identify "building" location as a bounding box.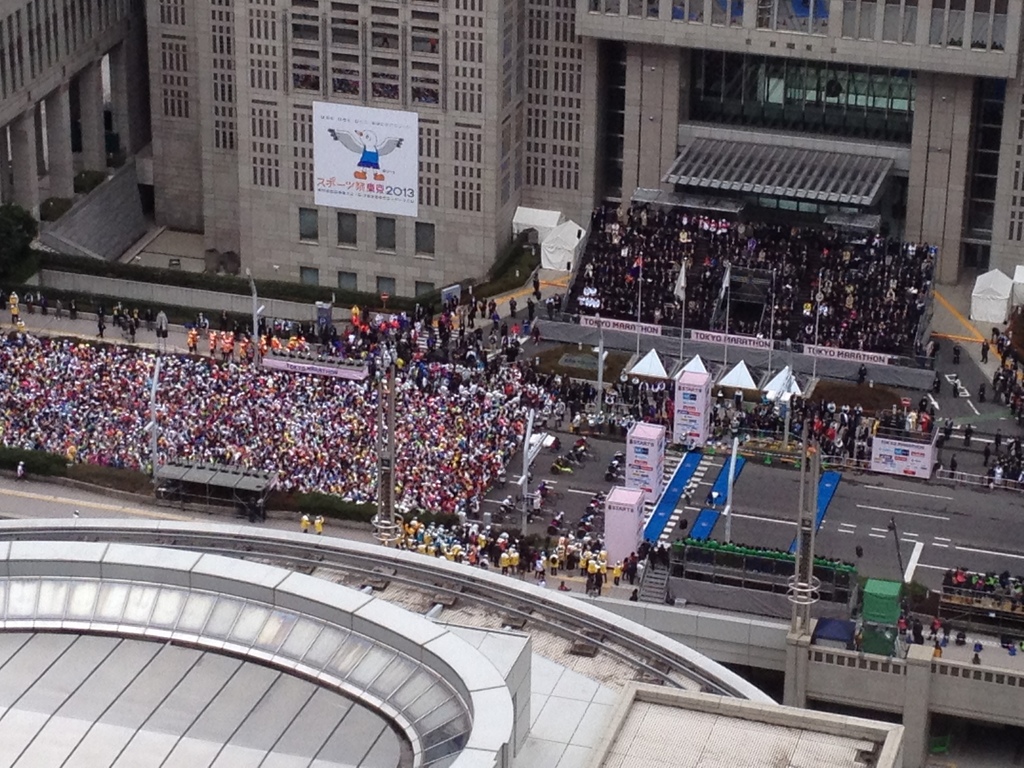
bbox(0, 512, 913, 767).
